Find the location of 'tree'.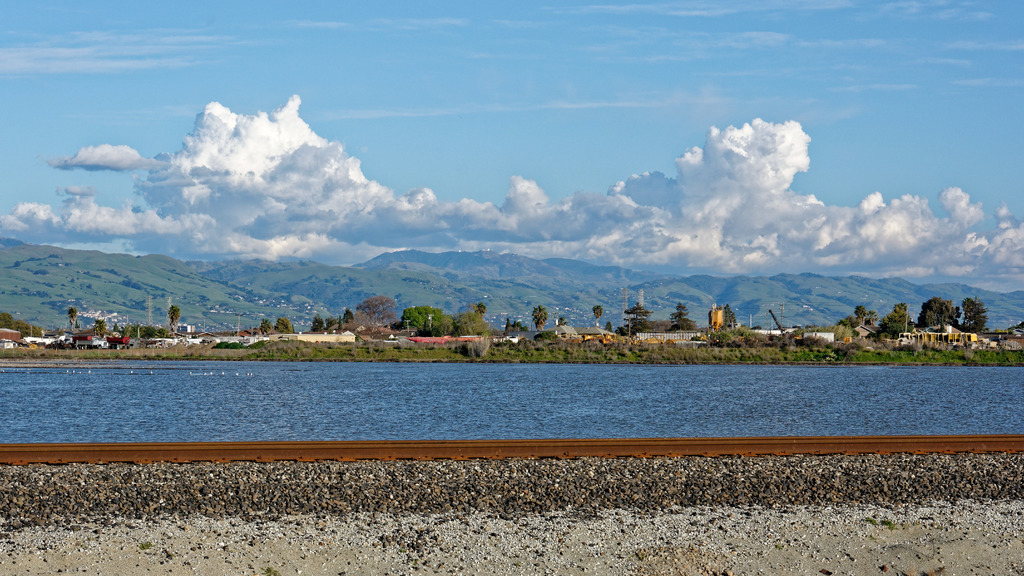
Location: BBox(272, 315, 292, 338).
